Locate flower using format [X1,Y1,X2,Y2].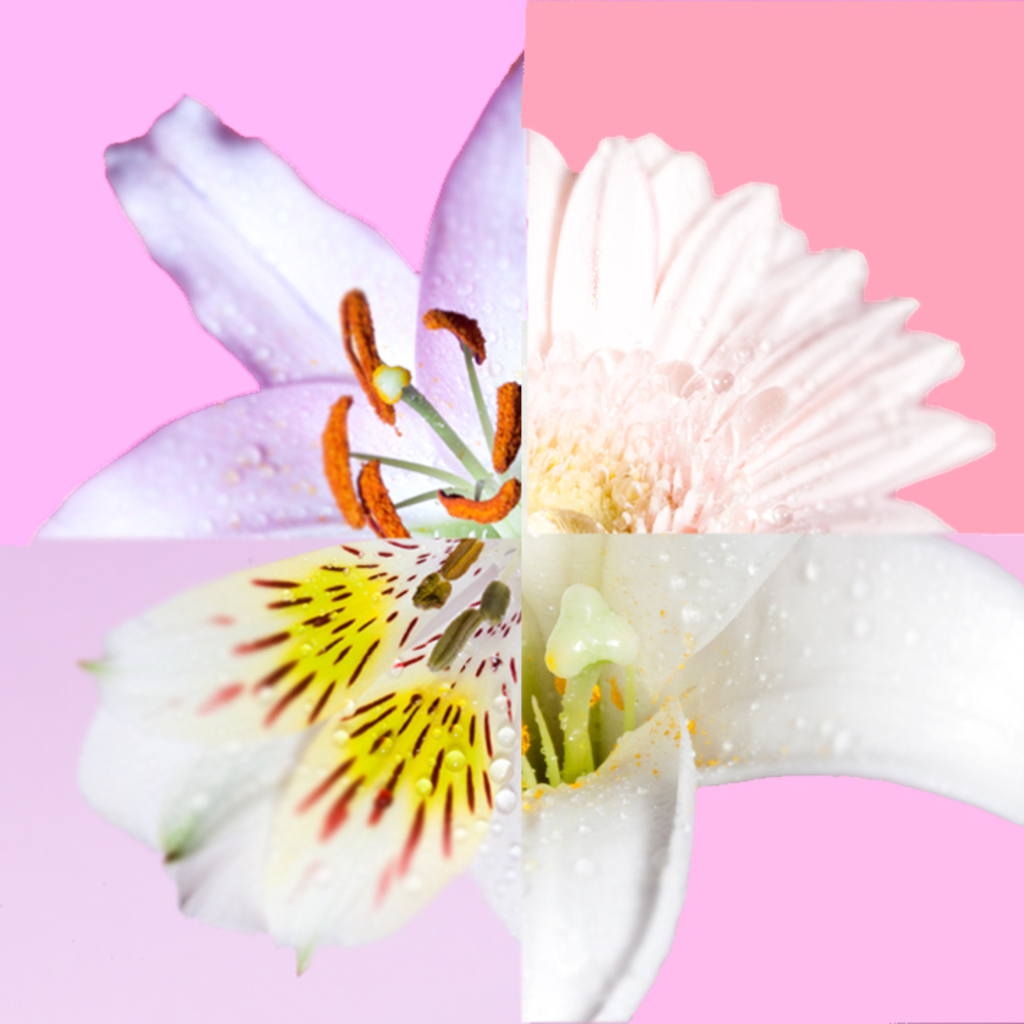
[529,129,991,529].
